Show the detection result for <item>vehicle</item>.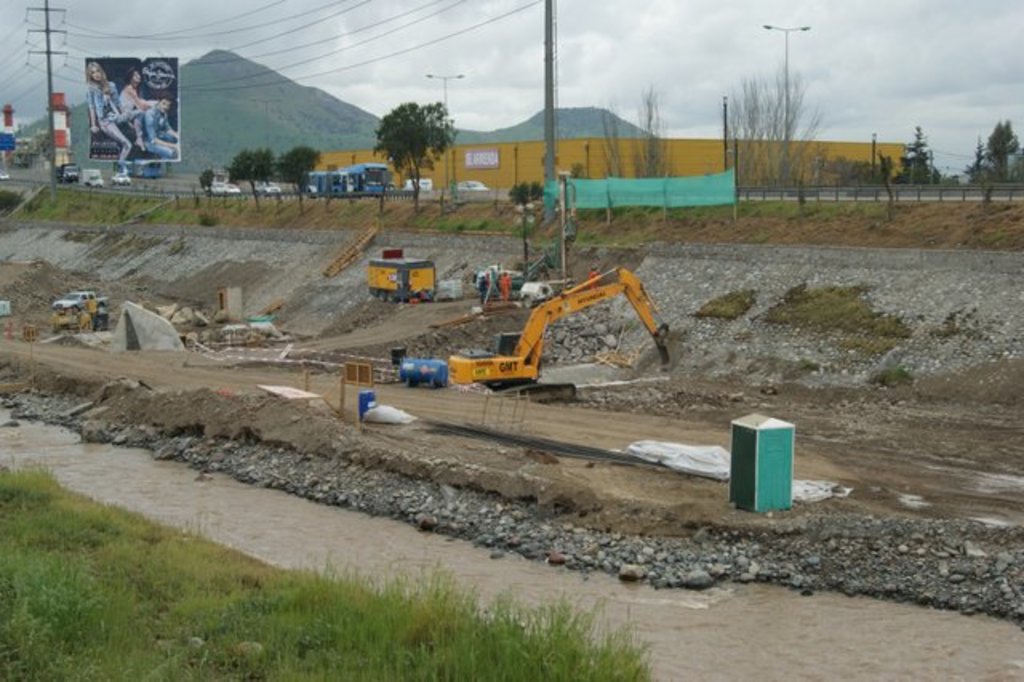
[454, 176, 485, 194].
